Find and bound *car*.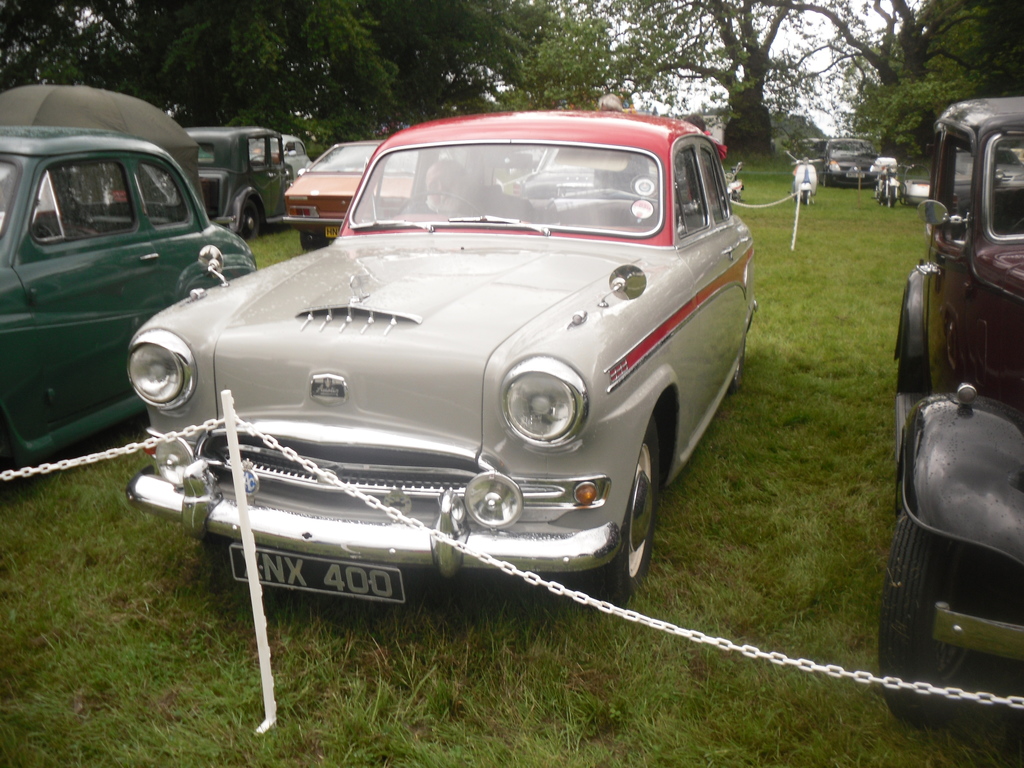
Bound: 282/140/420/250.
